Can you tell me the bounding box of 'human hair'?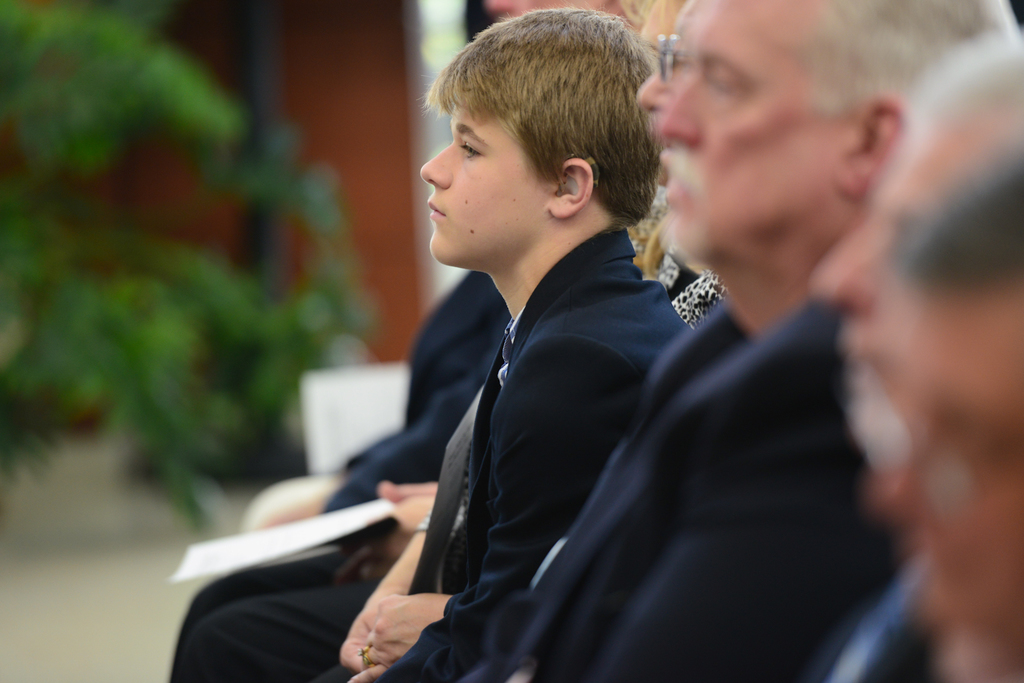
(left=624, top=0, right=687, bottom=275).
